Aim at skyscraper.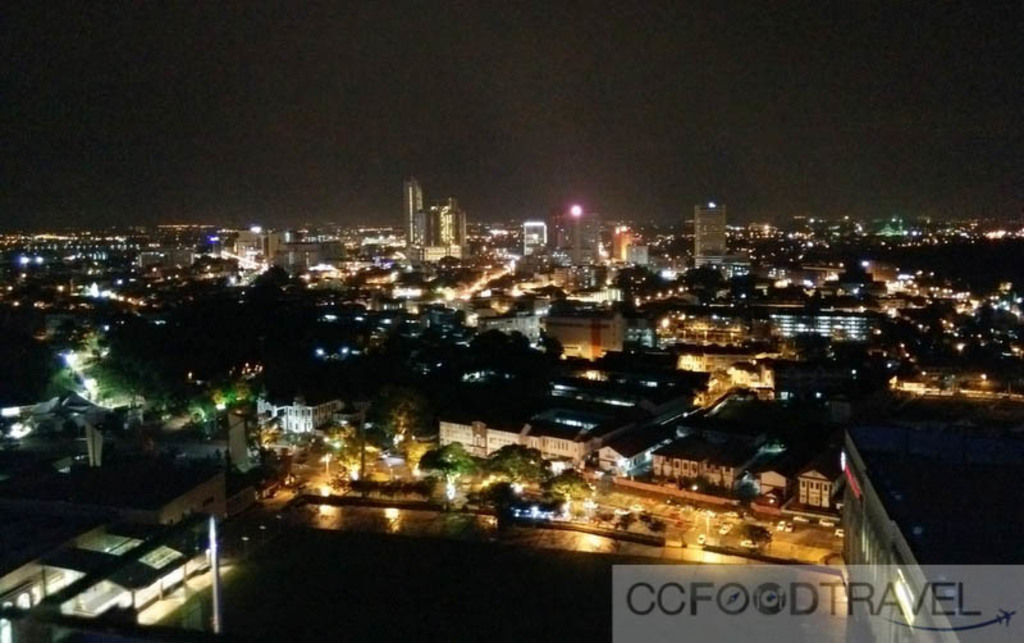
Aimed at [694,200,727,255].
